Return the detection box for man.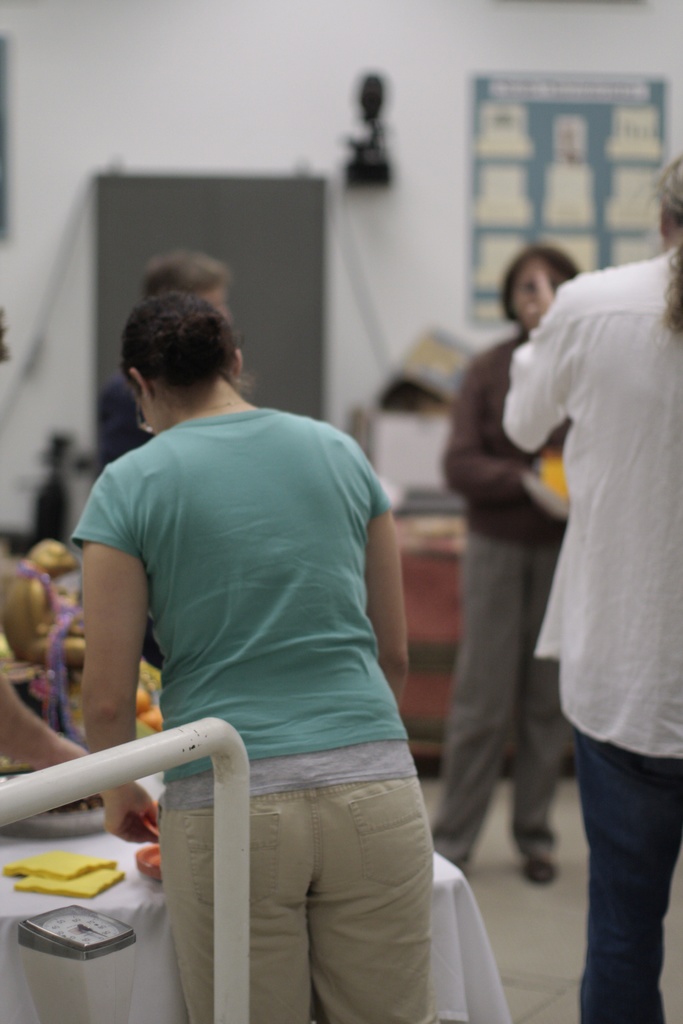
x1=498, y1=164, x2=682, y2=1023.
